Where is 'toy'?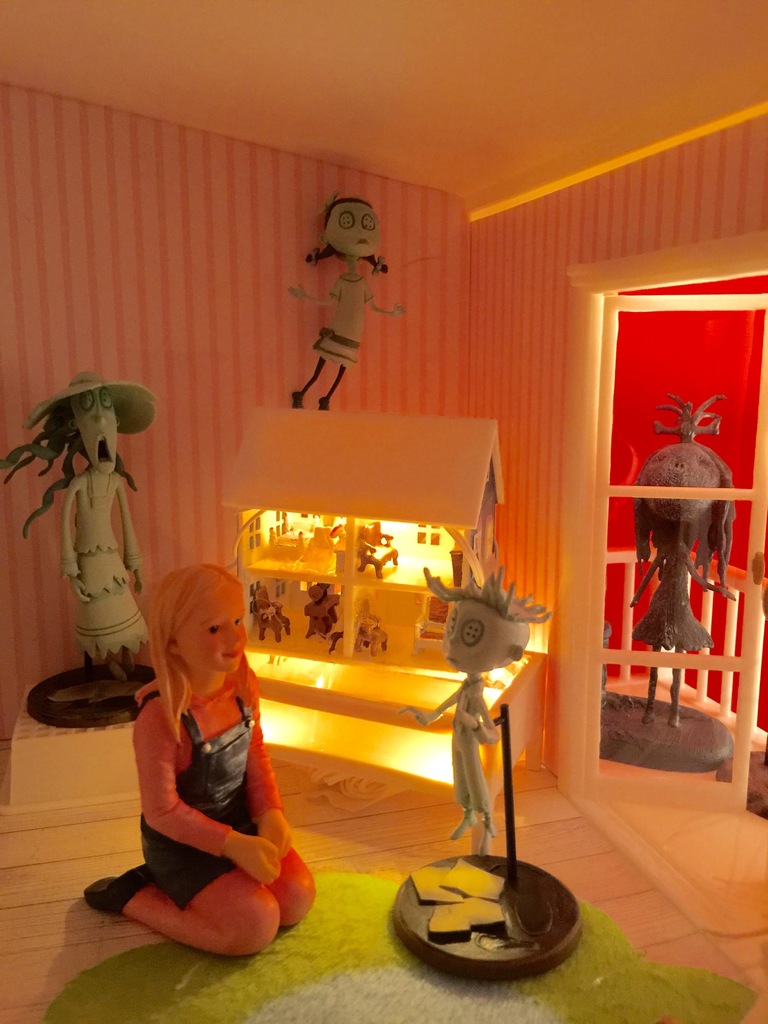
291 198 410 413.
